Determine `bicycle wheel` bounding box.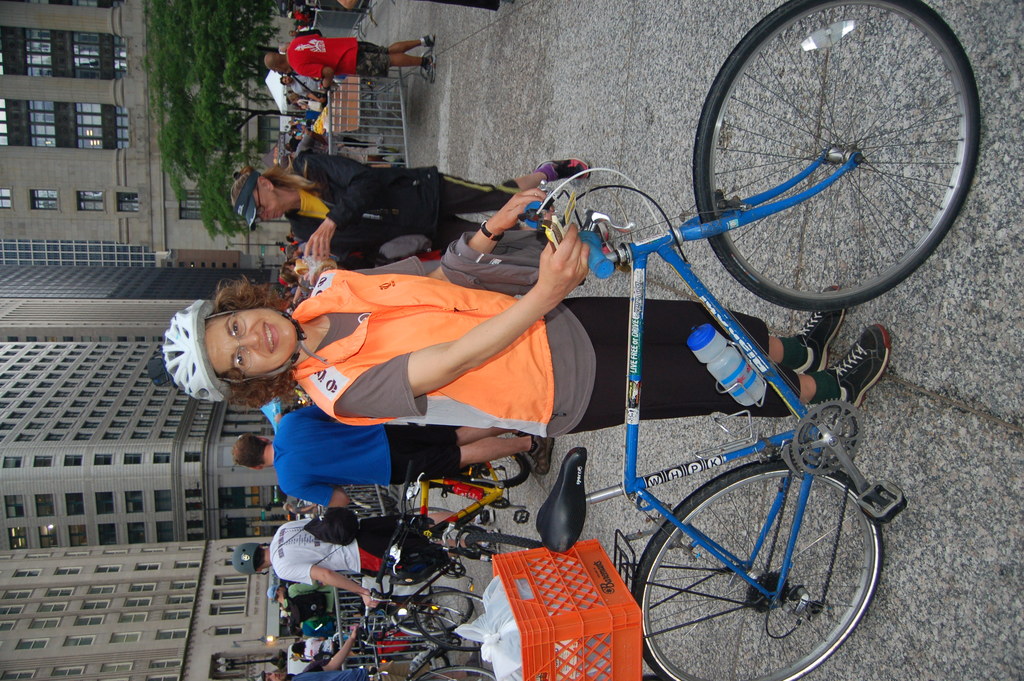
Determined: box(691, 0, 983, 315).
